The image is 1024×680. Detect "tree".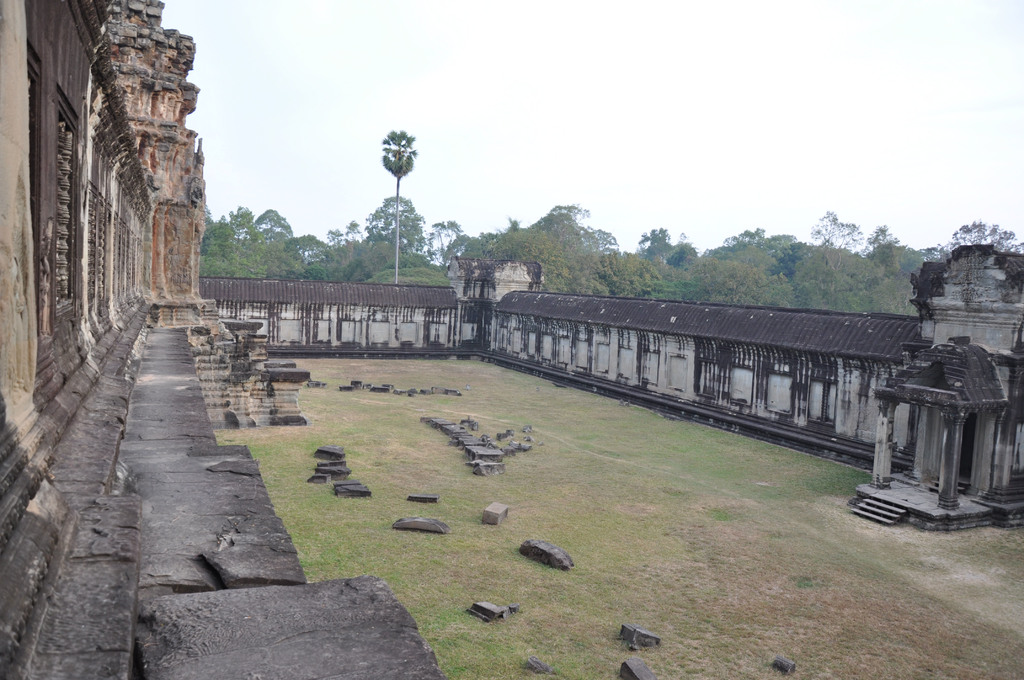
Detection: x1=363, y1=119, x2=437, y2=293.
